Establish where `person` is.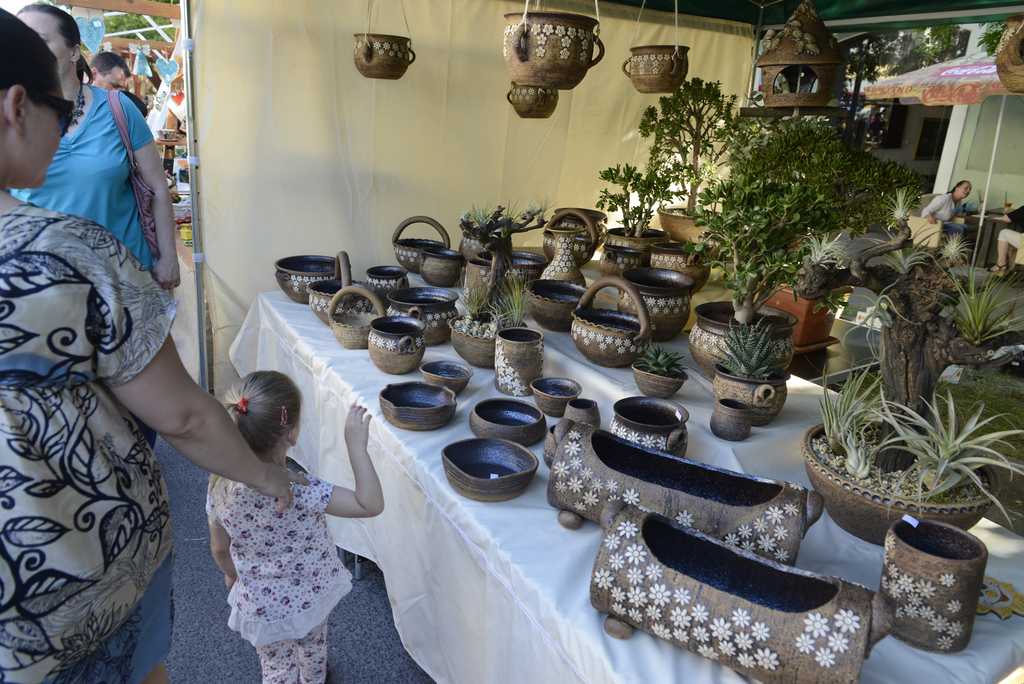
Established at (203, 366, 385, 683).
